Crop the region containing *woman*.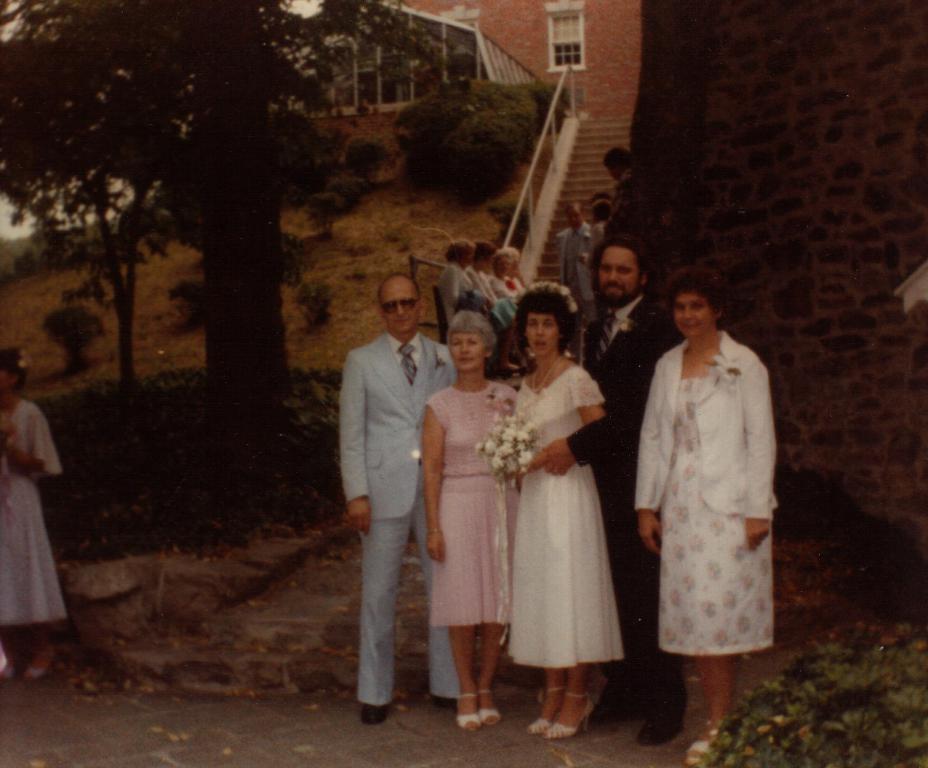
Crop region: bbox(629, 271, 781, 767).
